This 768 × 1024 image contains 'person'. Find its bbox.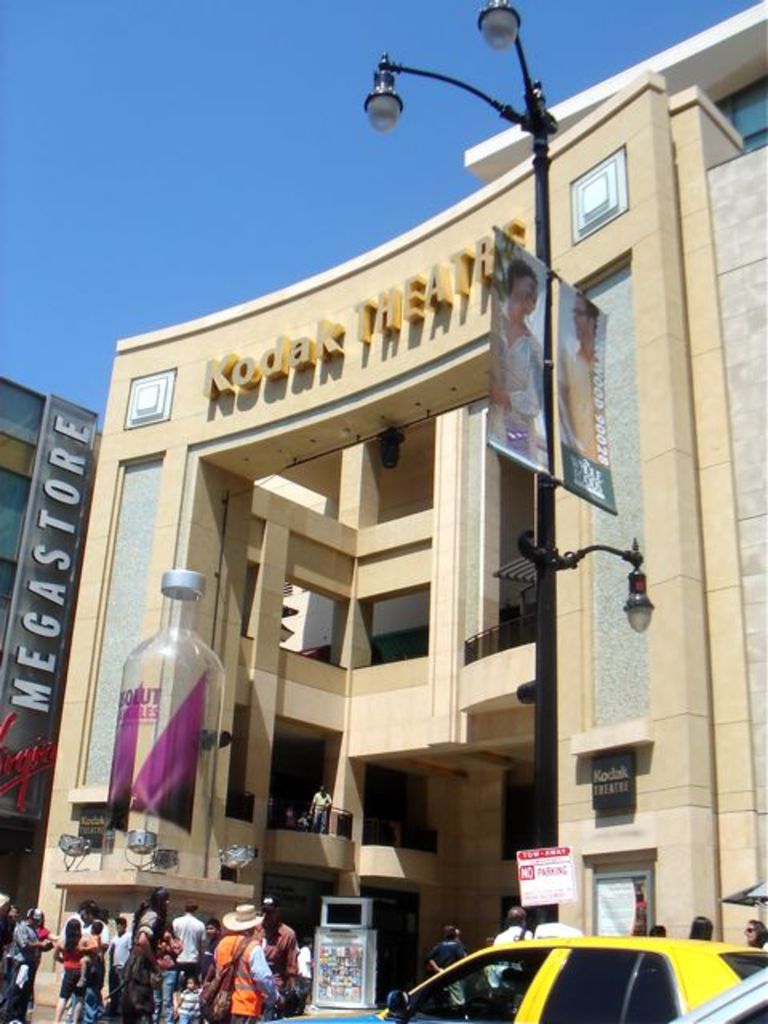
box(741, 915, 766, 955).
